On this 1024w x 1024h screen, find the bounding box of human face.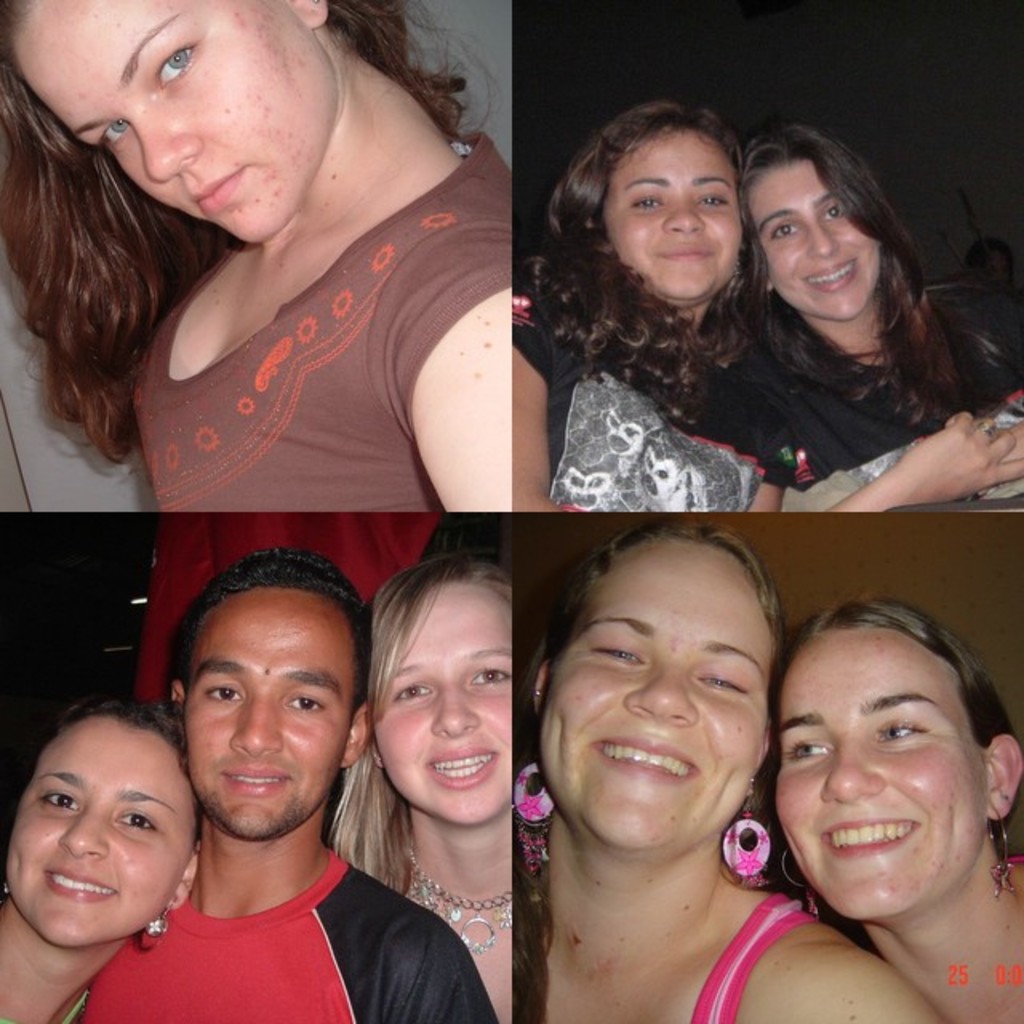
Bounding box: box(3, 714, 205, 949).
